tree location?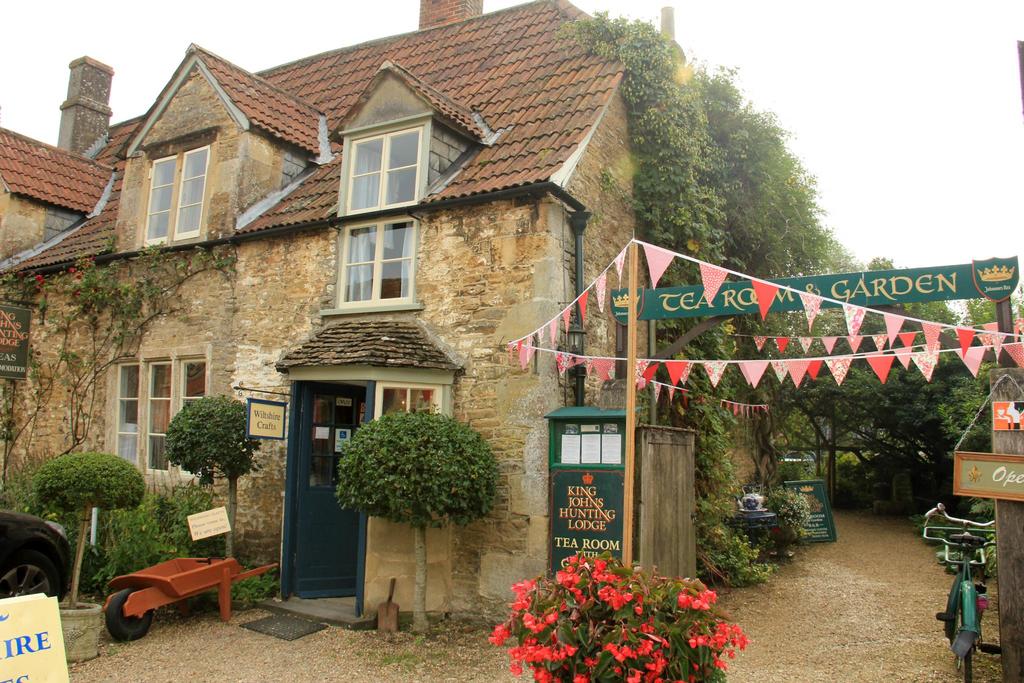
[left=0, top=236, right=253, bottom=488]
